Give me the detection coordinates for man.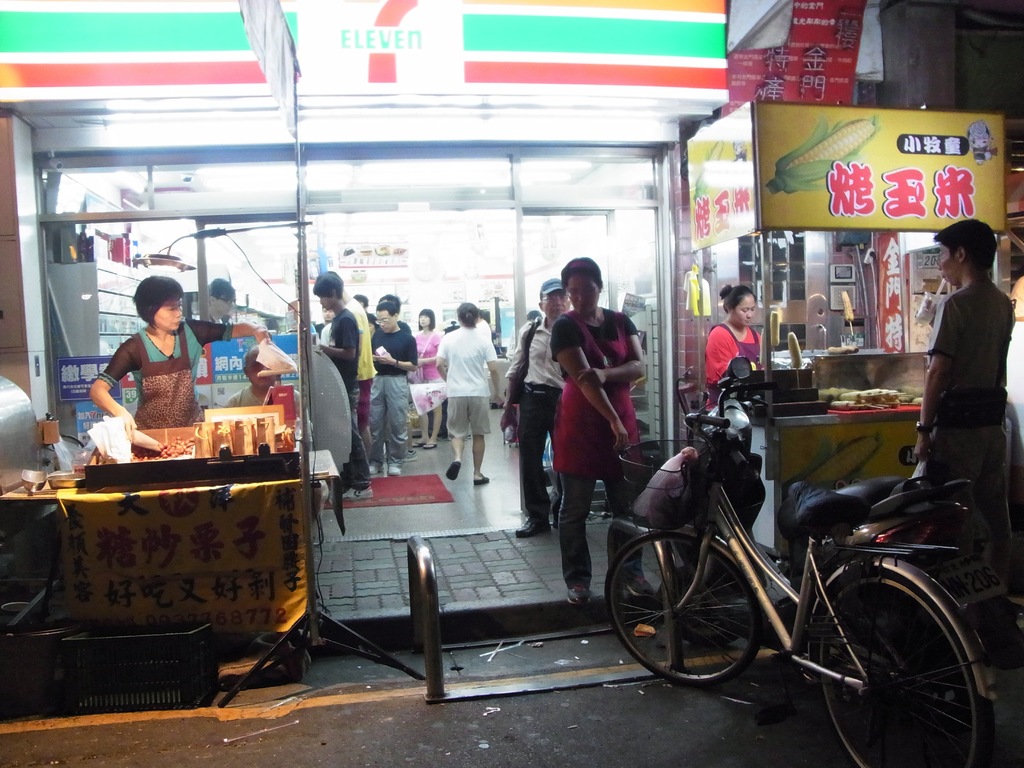
500 278 570 535.
